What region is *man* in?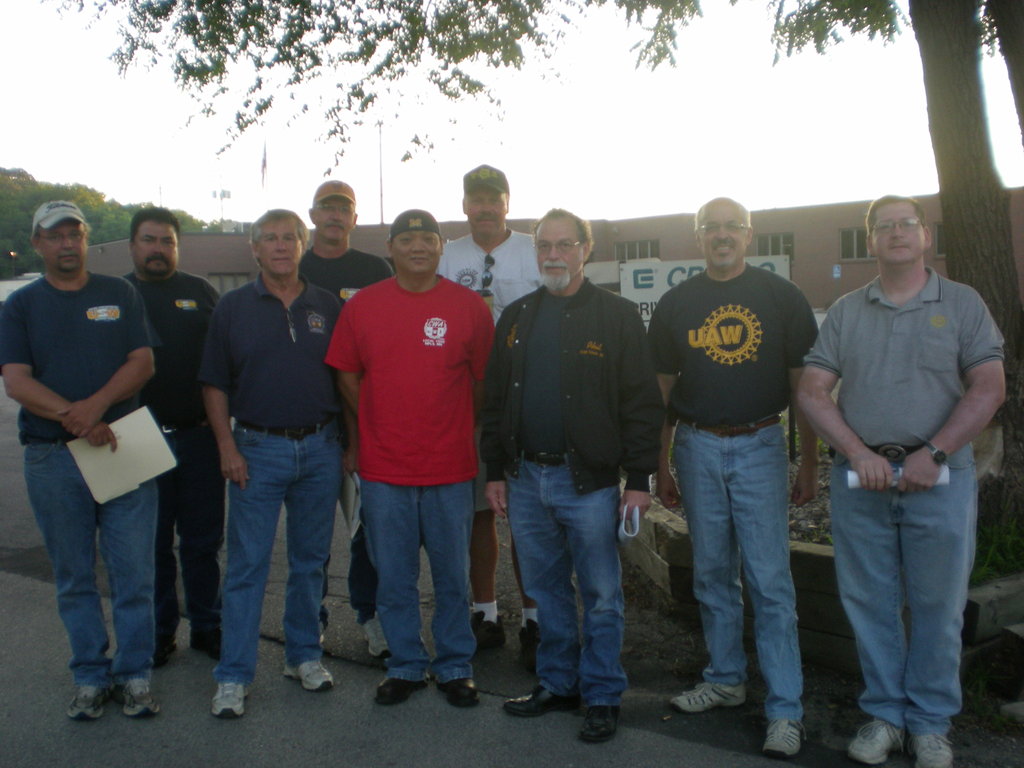
{"left": 118, "top": 204, "right": 227, "bottom": 678}.
